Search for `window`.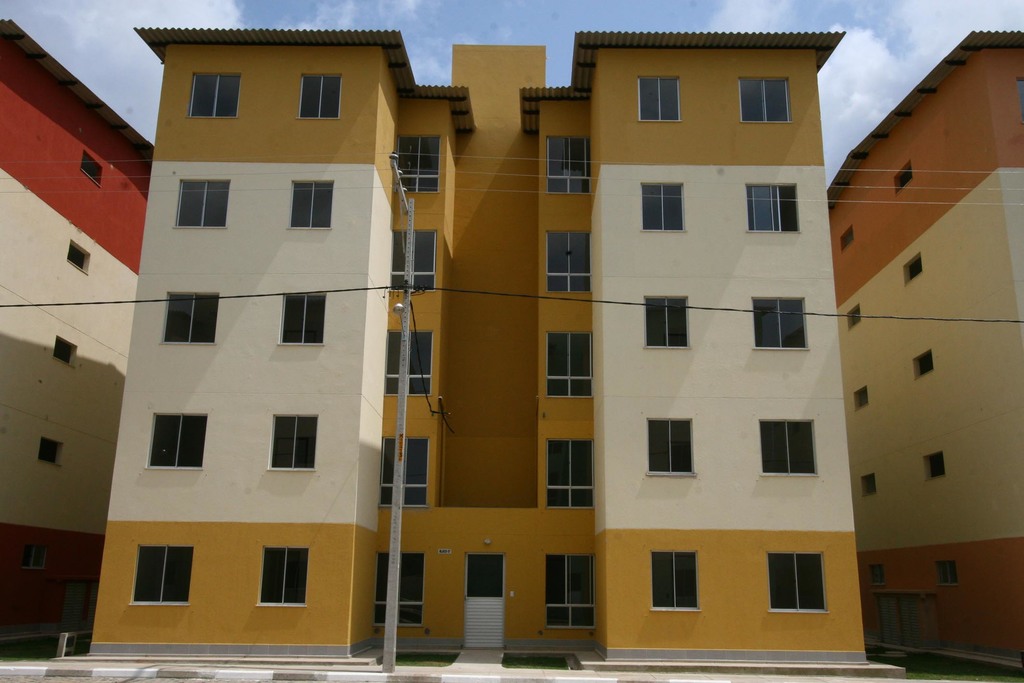
Found at bbox(51, 336, 79, 372).
